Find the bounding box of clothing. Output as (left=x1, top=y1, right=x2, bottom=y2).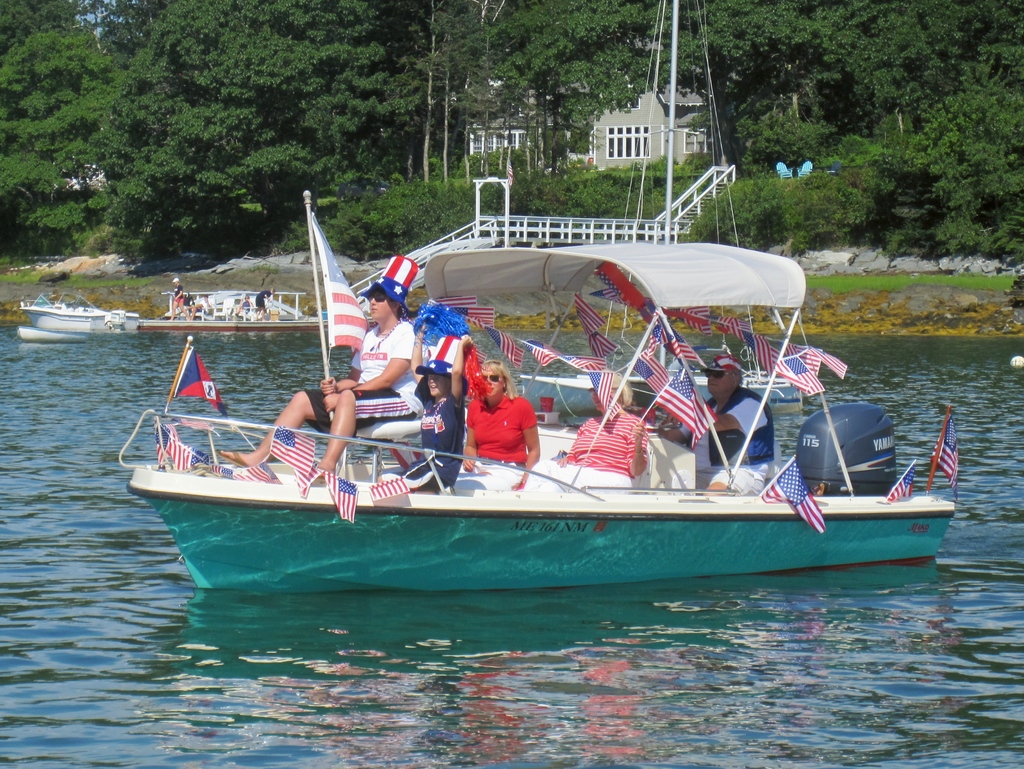
(left=303, top=317, right=421, bottom=434).
